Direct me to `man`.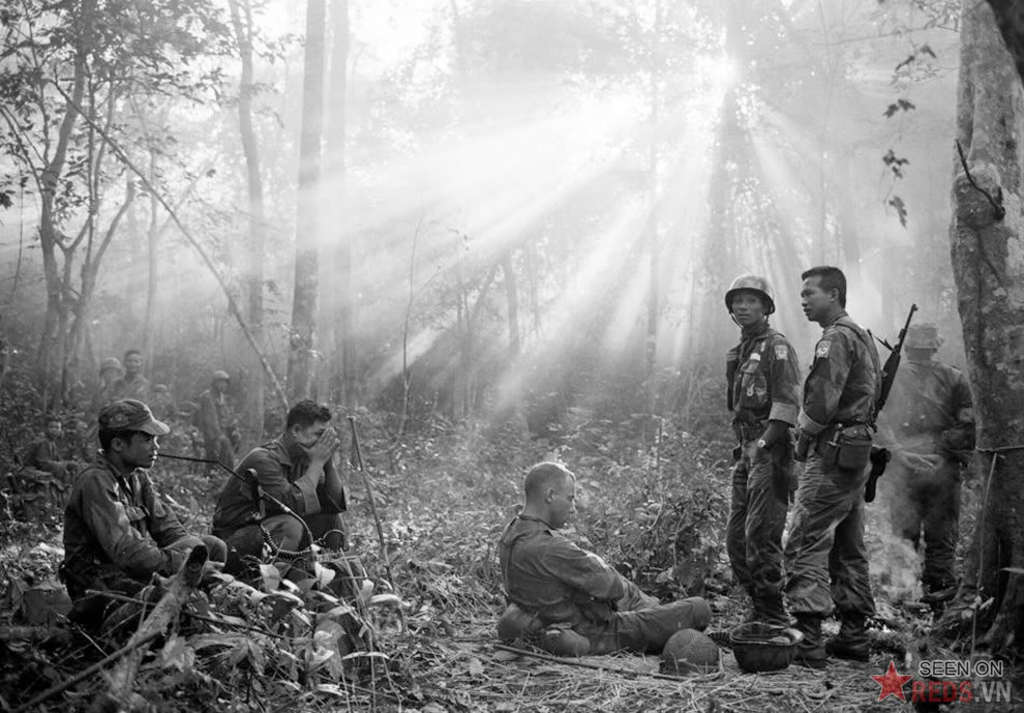
Direction: box(781, 262, 885, 667).
